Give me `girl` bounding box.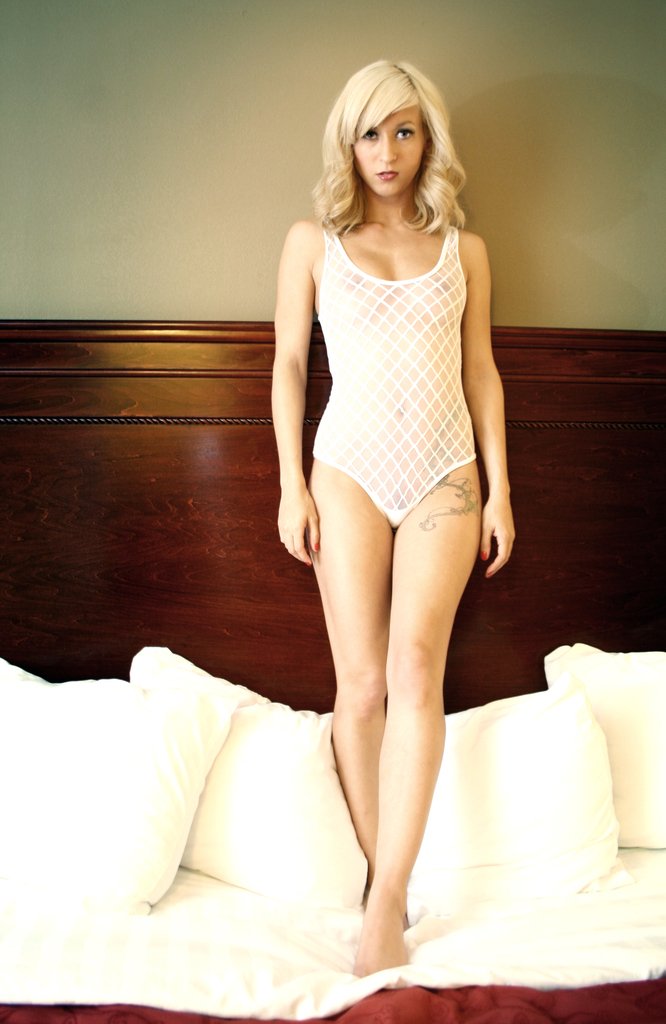
(left=268, top=54, right=514, bottom=965).
